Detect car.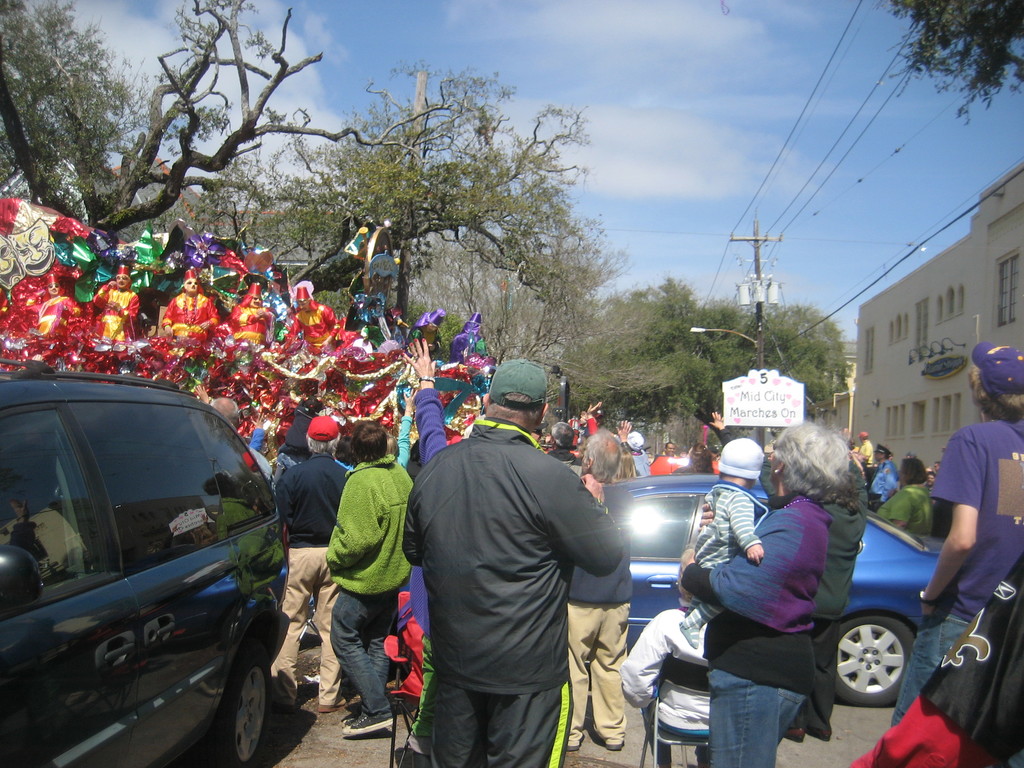
Detected at BBox(593, 472, 950, 708).
